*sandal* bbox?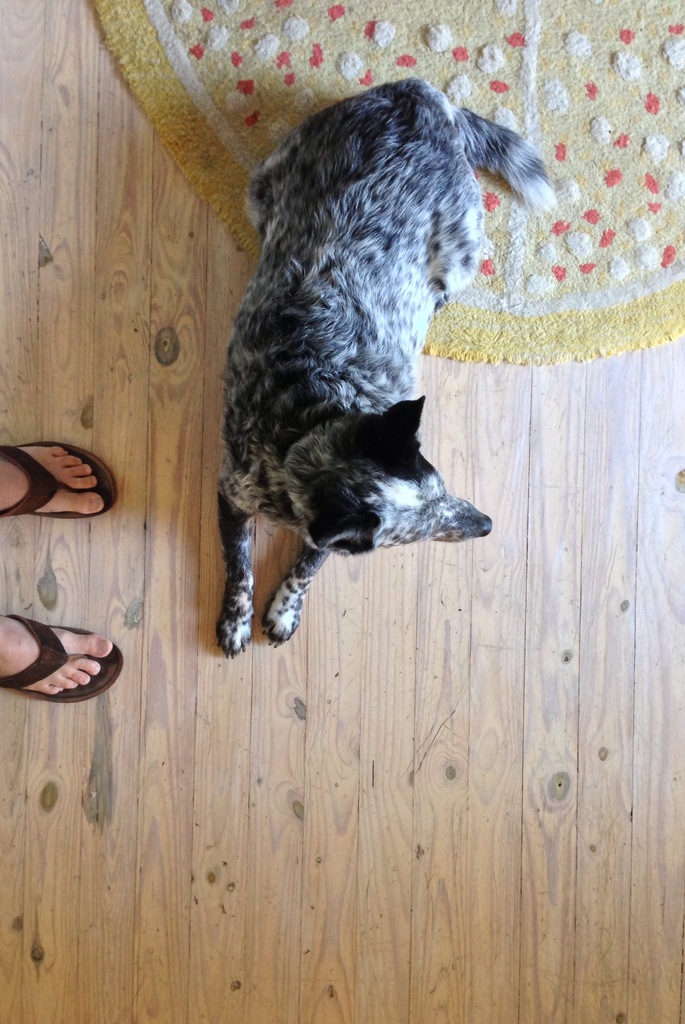
rect(5, 601, 120, 706)
